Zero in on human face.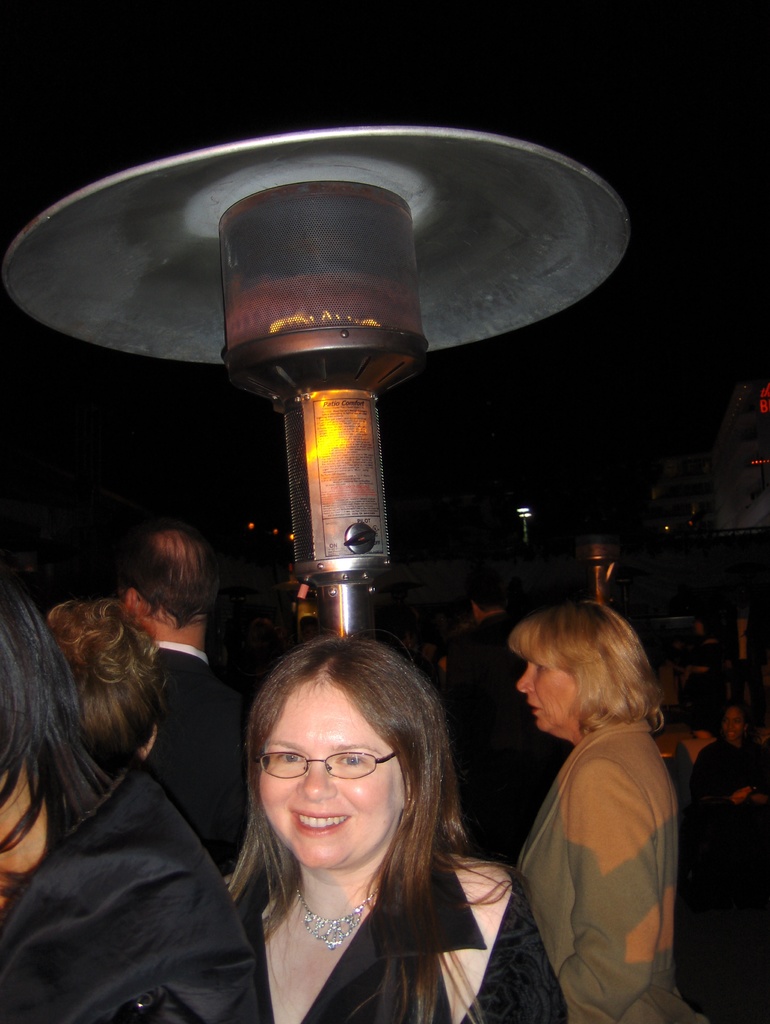
Zeroed in: <region>515, 660, 577, 740</region>.
